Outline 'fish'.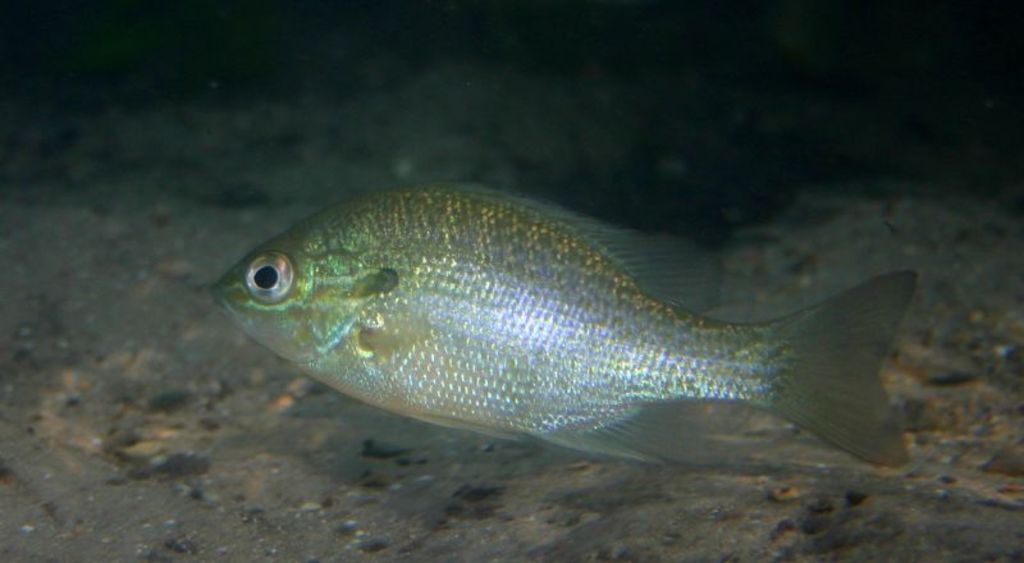
Outline: (left=198, top=192, right=910, bottom=462).
